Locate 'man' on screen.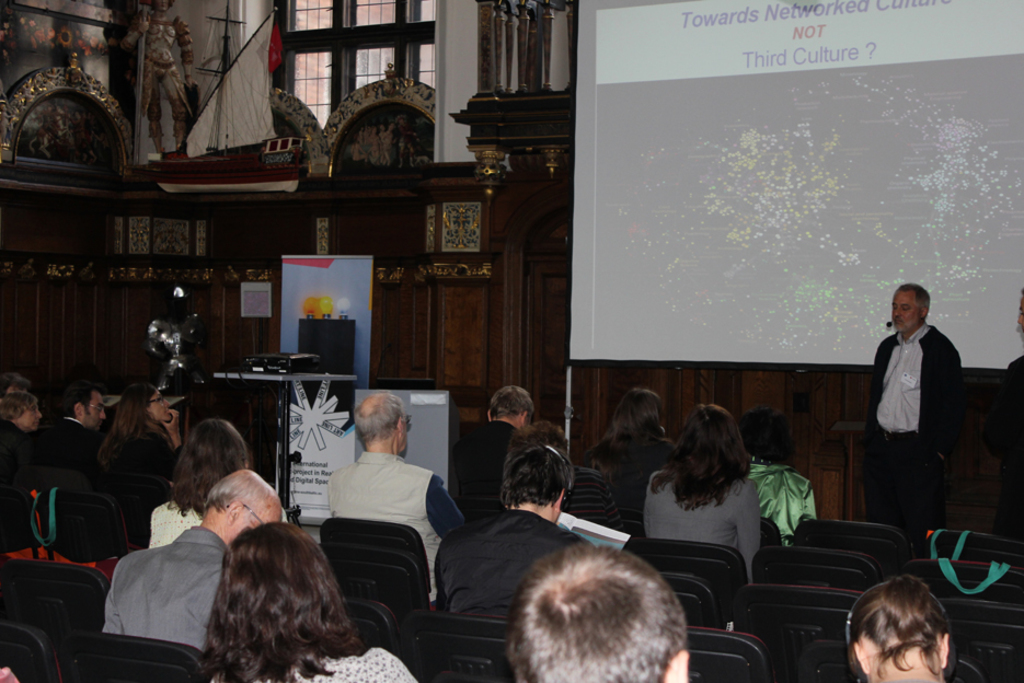
On screen at select_region(860, 279, 968, 547).
